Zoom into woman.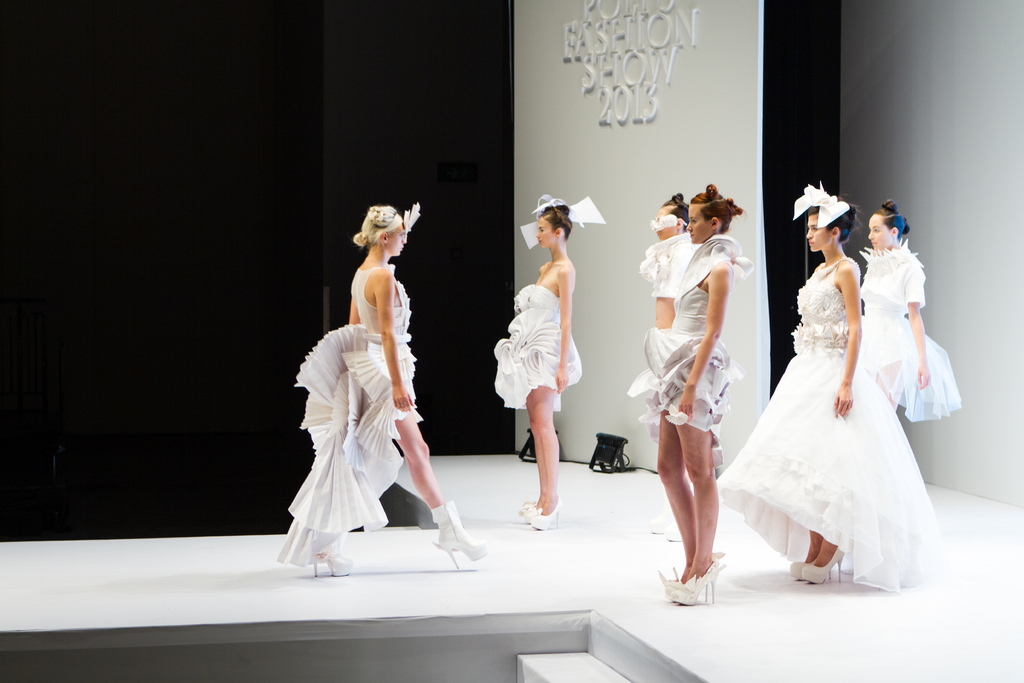
Zoom target: 858,201,964,421.
